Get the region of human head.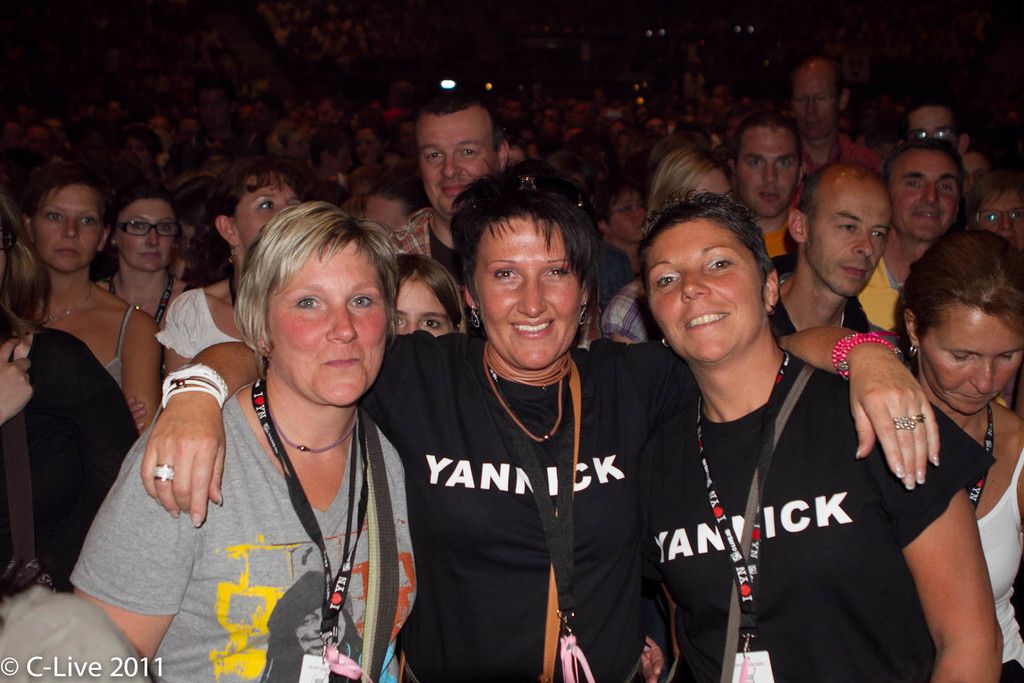
(214, 162, 304, 252).
